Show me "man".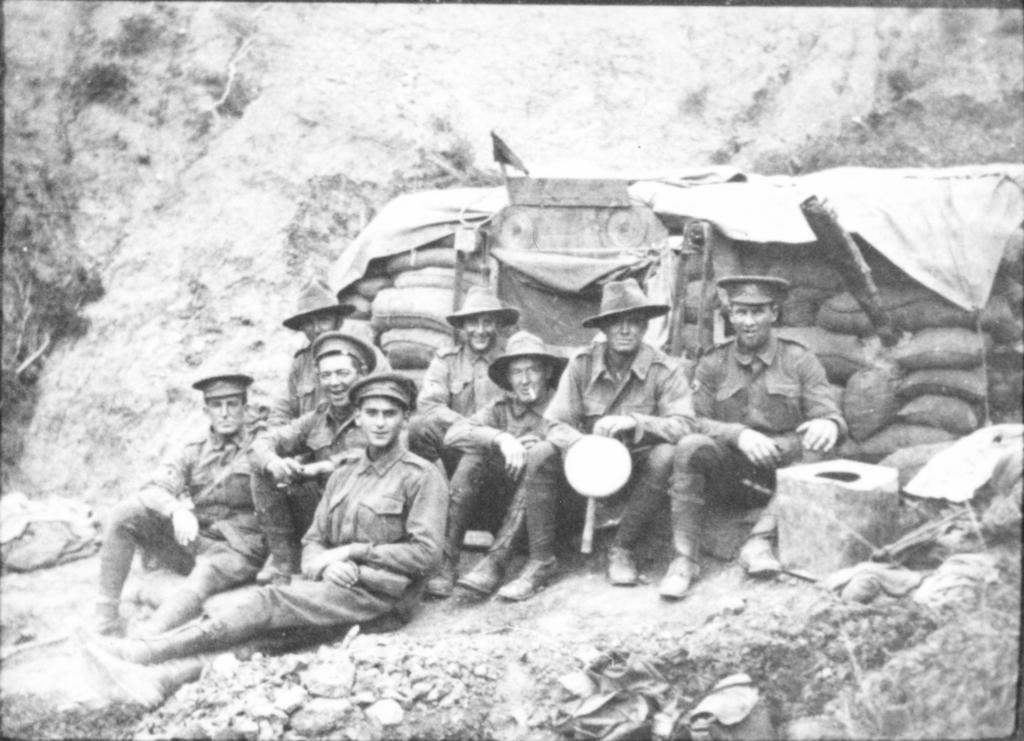
"man" is here: <bbox>661, 265, 850, 601</bbox>.
